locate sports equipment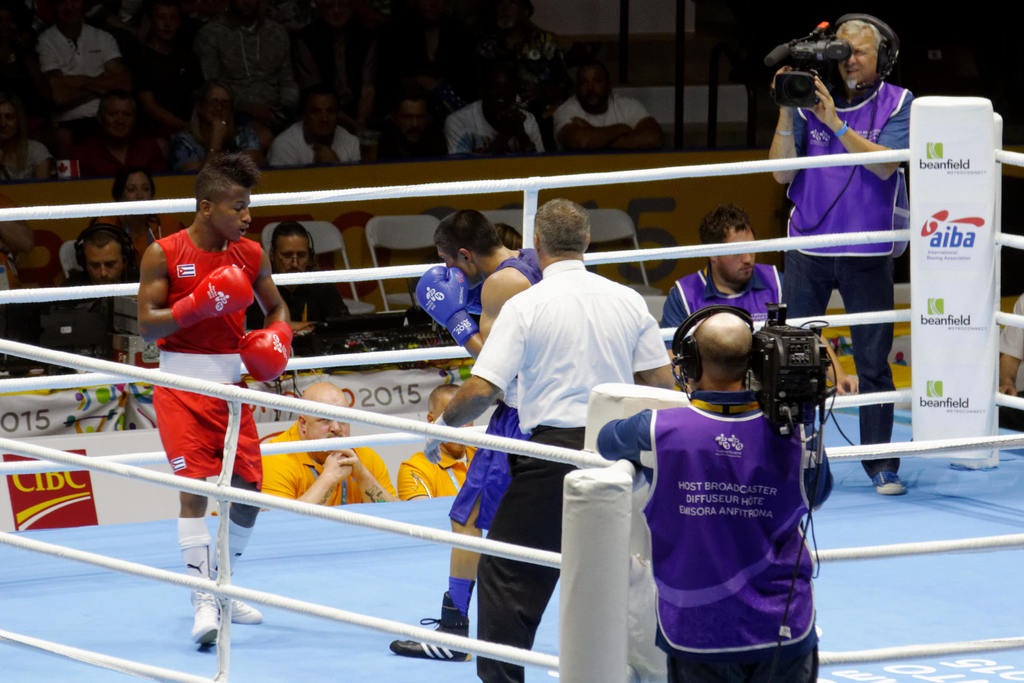
rect(463, 281, 483, 316)
